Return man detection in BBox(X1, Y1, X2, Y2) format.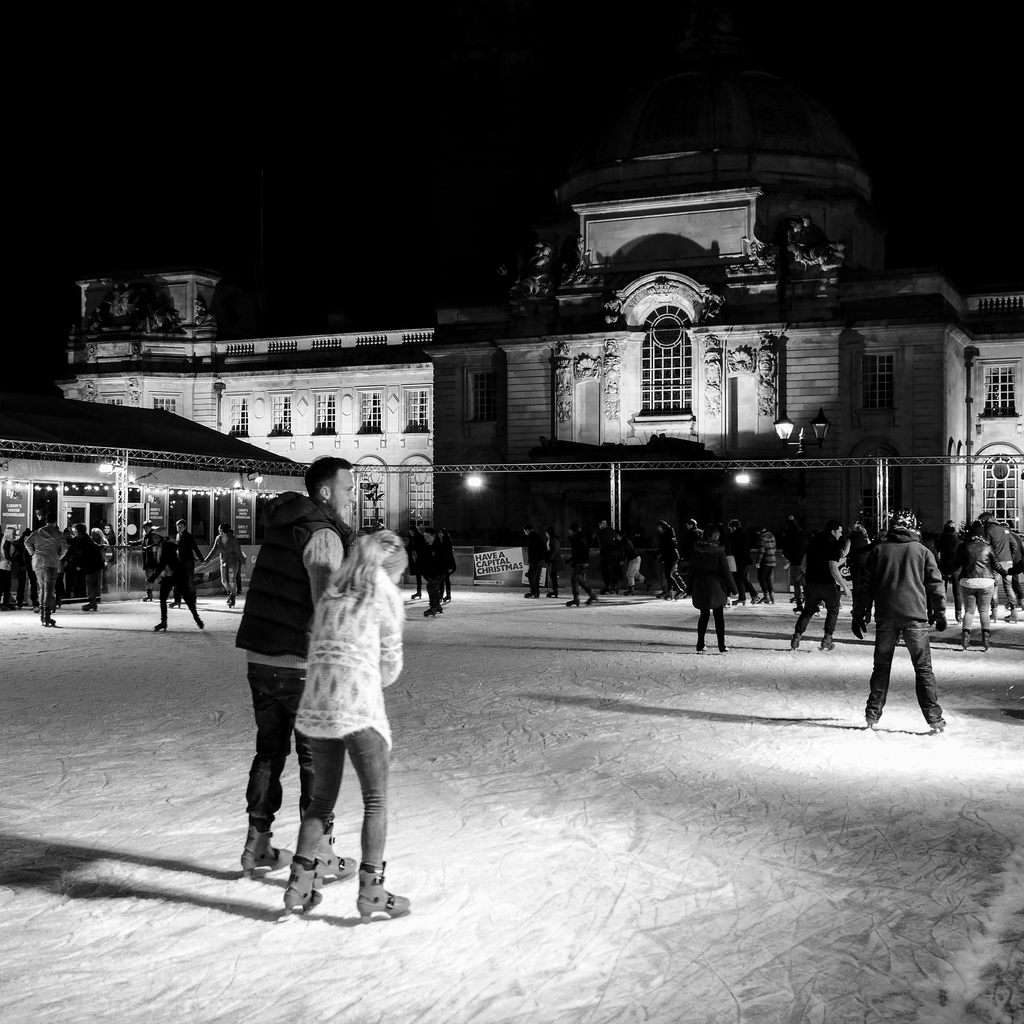
BBox(790, 530, 848, 649).
